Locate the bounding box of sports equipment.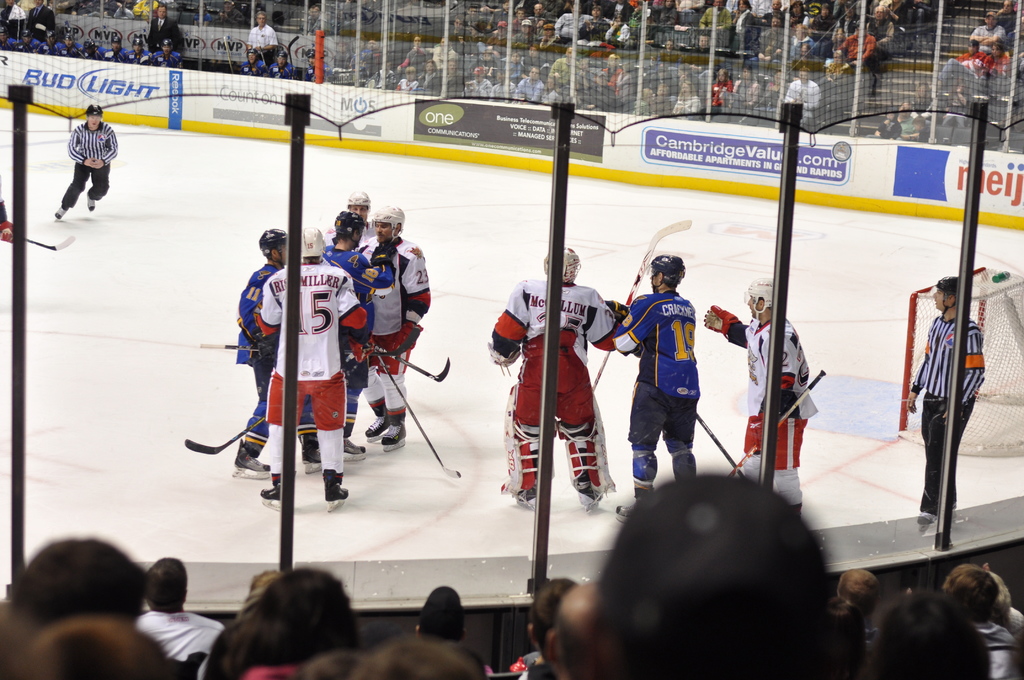
Bounding box: detection(543, 247, 578, 286).
